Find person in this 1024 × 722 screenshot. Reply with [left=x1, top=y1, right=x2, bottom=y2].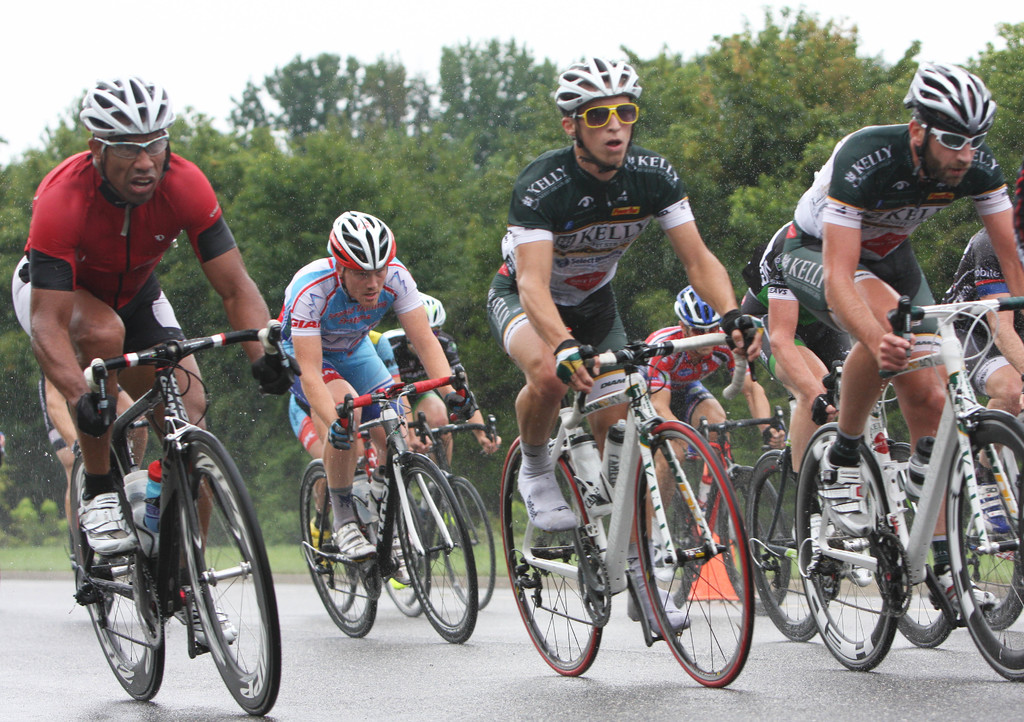
[left=5, top=68, right=289, bottom=652].
